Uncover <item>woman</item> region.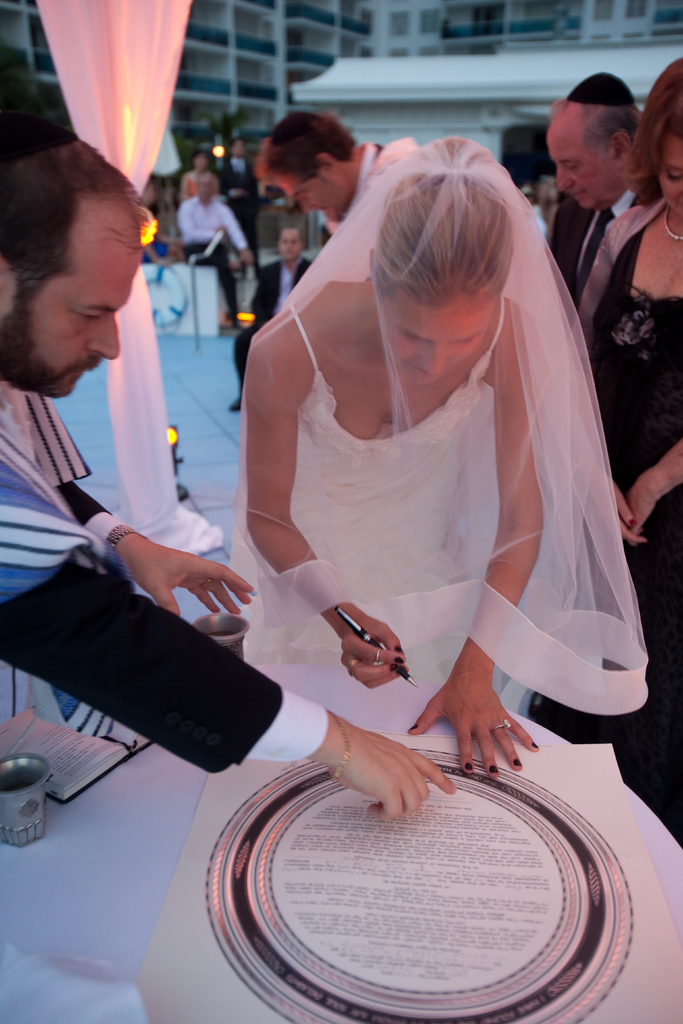
Uncovered: (left=222, top=128, right=653, bottom=785).
